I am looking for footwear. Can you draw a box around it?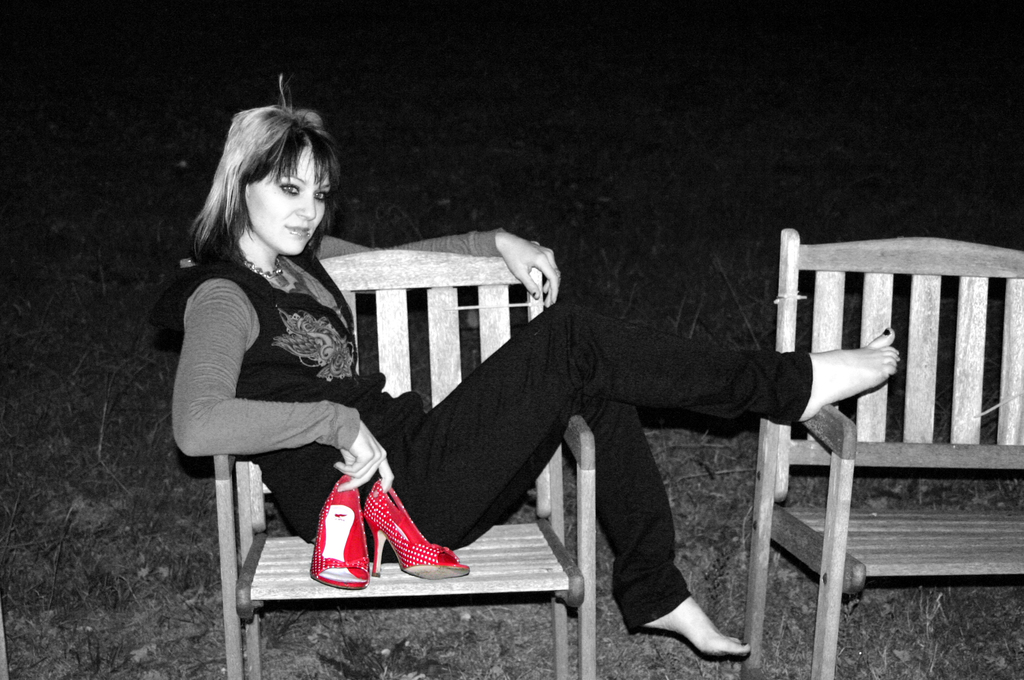
Sure, the bounding box is (356,474,474,579).
